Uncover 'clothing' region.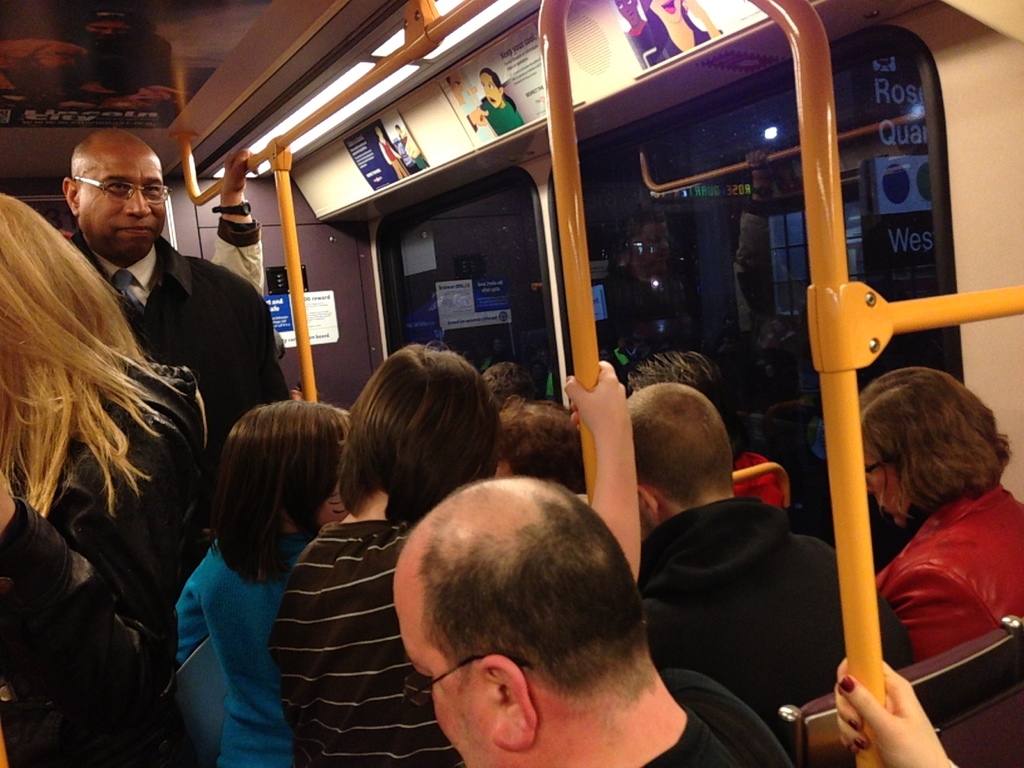
Uncovered: (174, 532, 309, 767).
